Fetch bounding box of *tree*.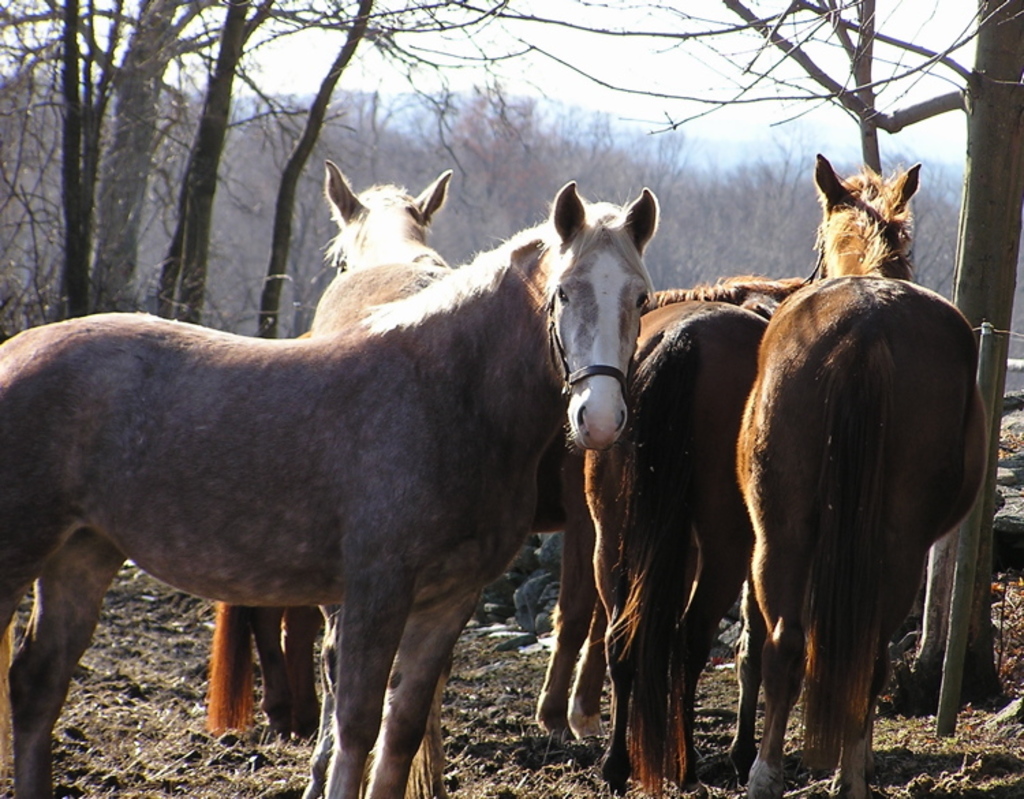
Bbox: x1=501, y1=0, x2=1023, y2=724.
